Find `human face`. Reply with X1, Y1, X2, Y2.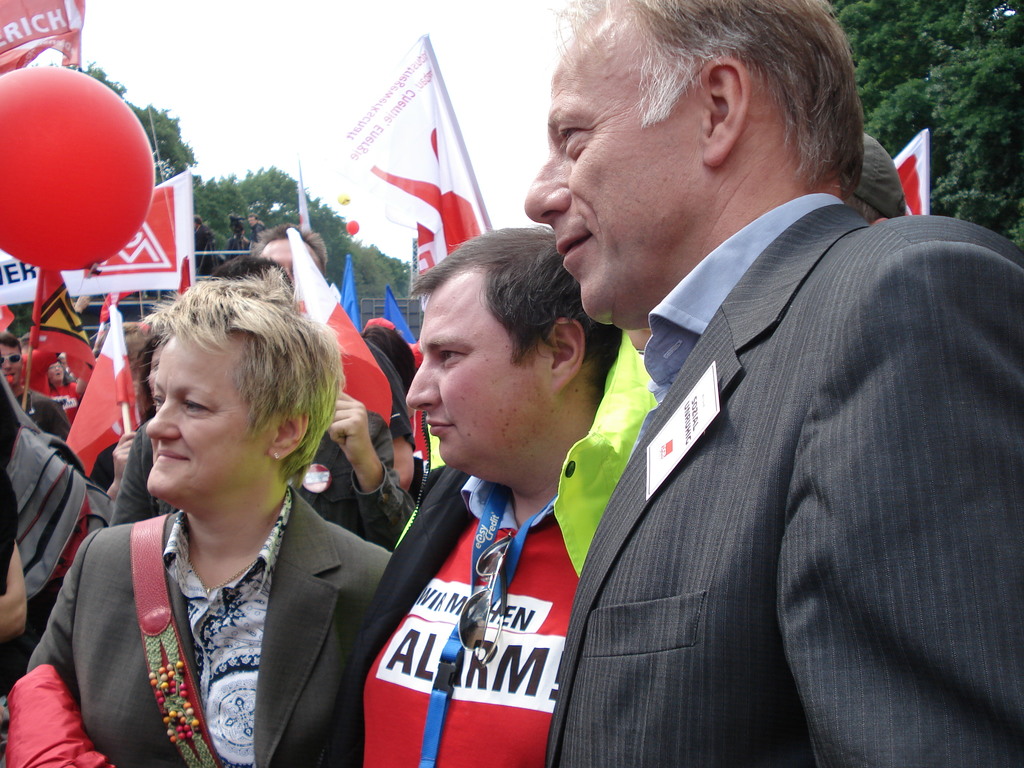
520, 17, 707, 325.
